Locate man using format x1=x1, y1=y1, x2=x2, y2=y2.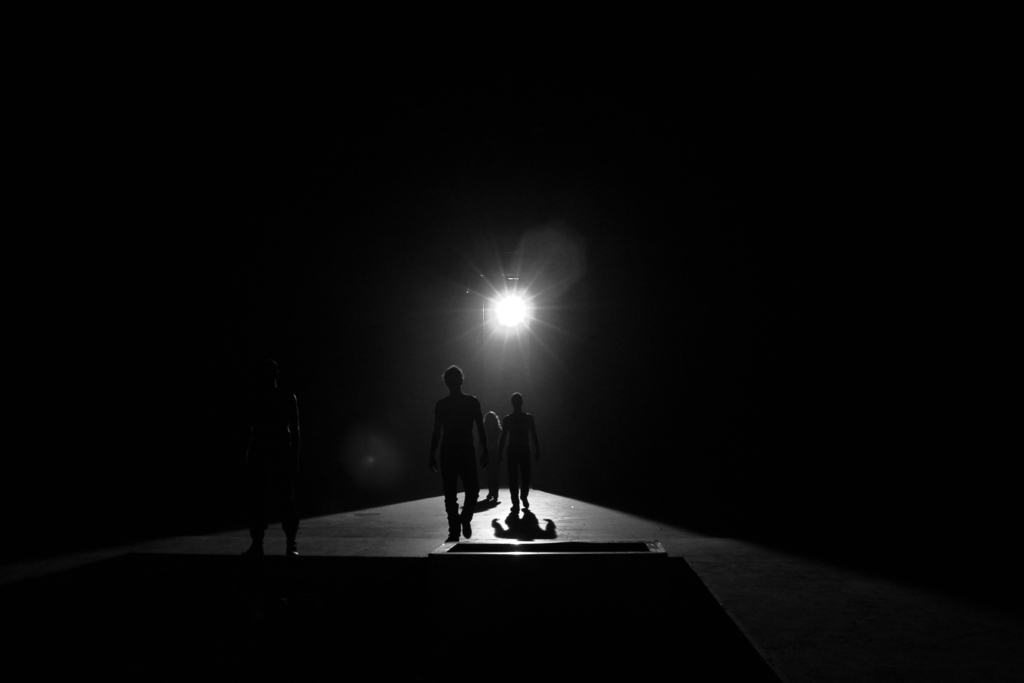
x1=431, y1=366, x2=488, y2=541.
